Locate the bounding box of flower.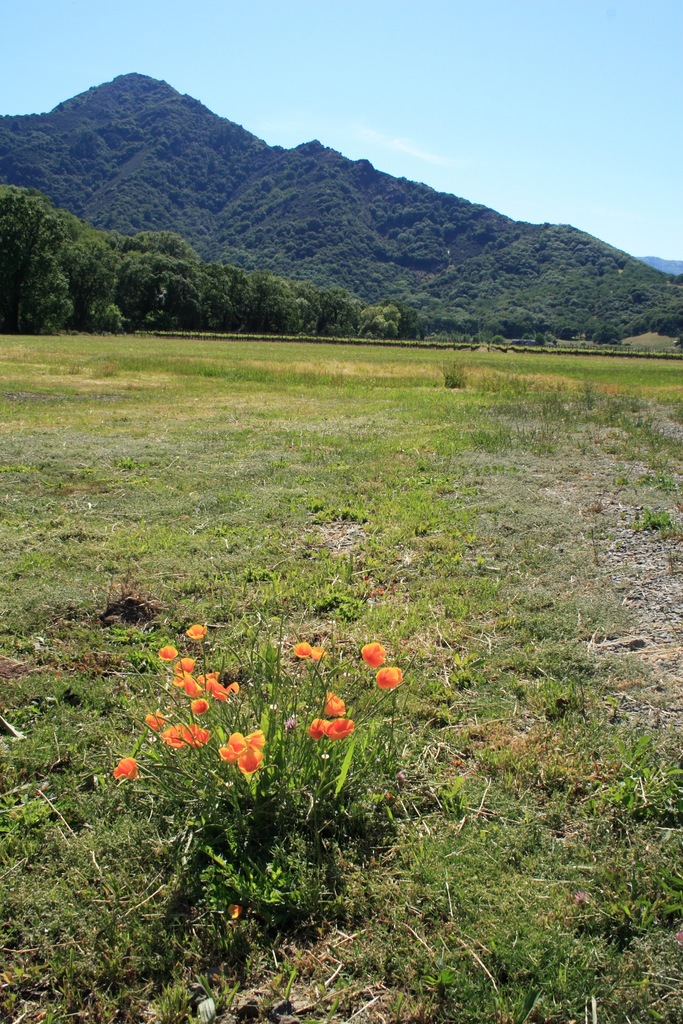
Bounding box: detection(172, 676, 198, 694).
